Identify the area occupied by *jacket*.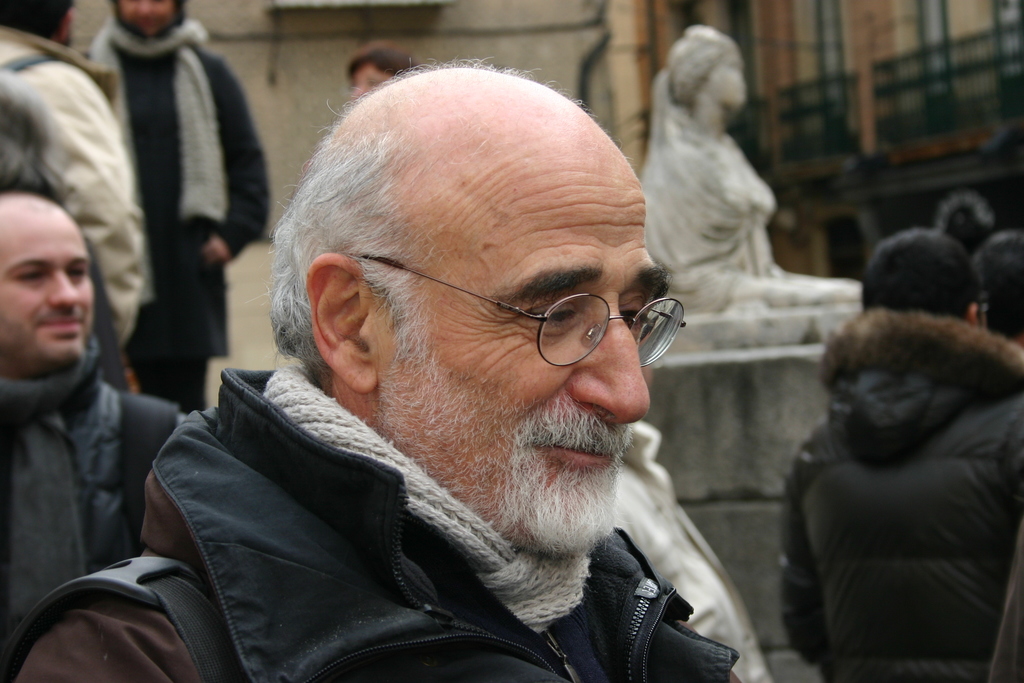
Area: 43,385,724,680.
